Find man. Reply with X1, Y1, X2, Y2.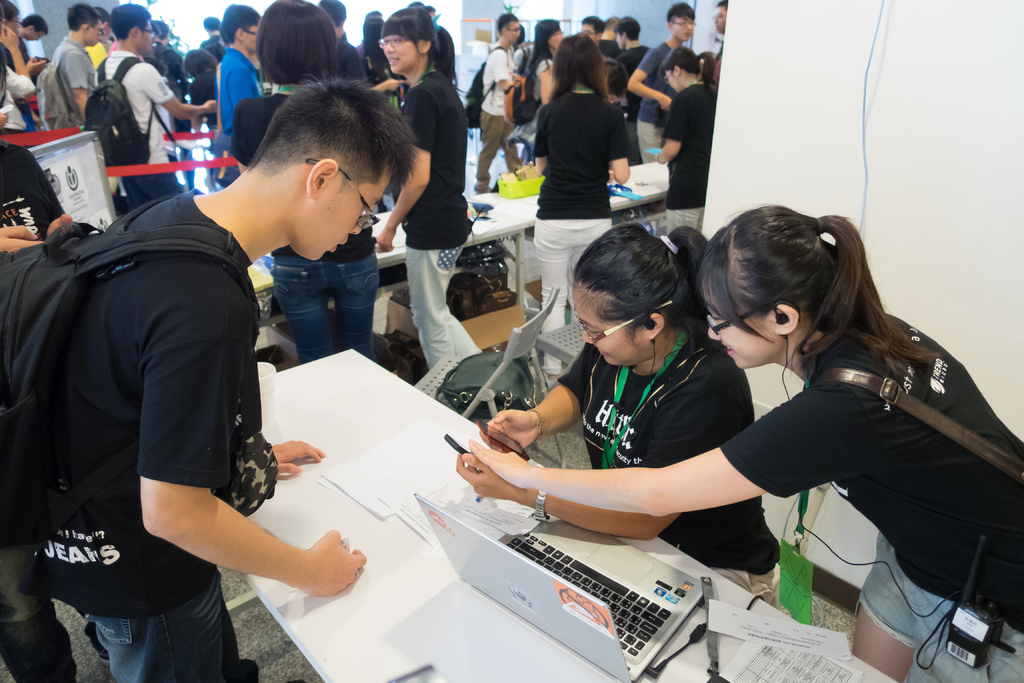
609, 16, 649, 167.
